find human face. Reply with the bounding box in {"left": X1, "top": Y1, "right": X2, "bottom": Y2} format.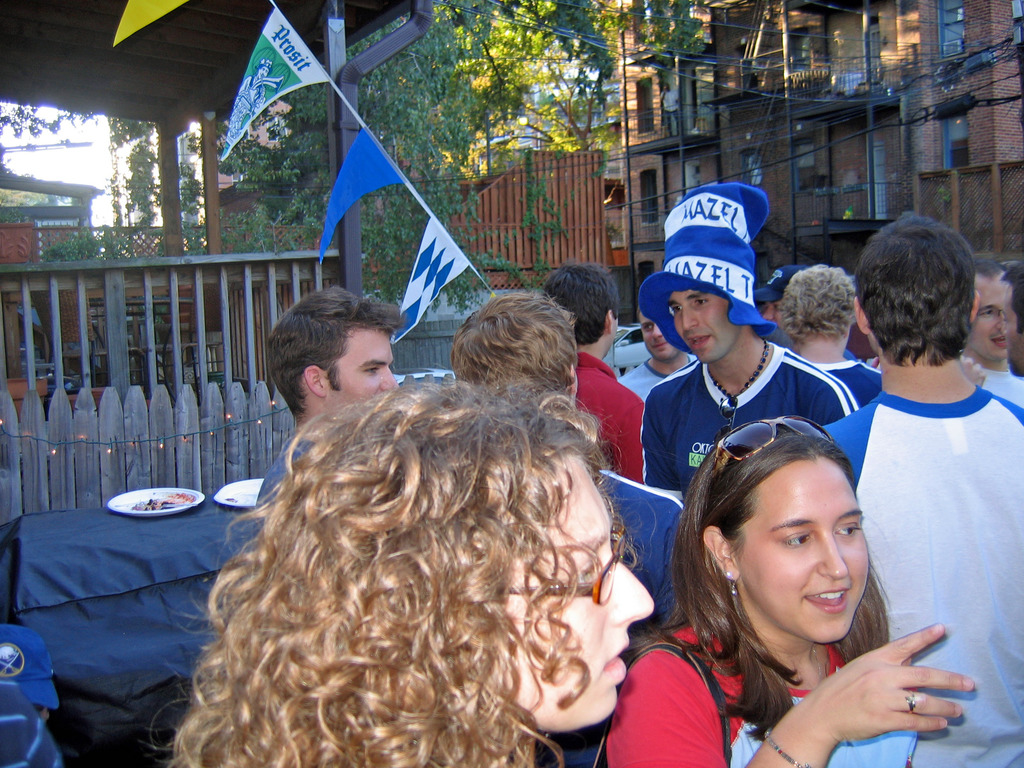
{"left": 642, "top": 308, "right": 674, "bottom": 362}.
